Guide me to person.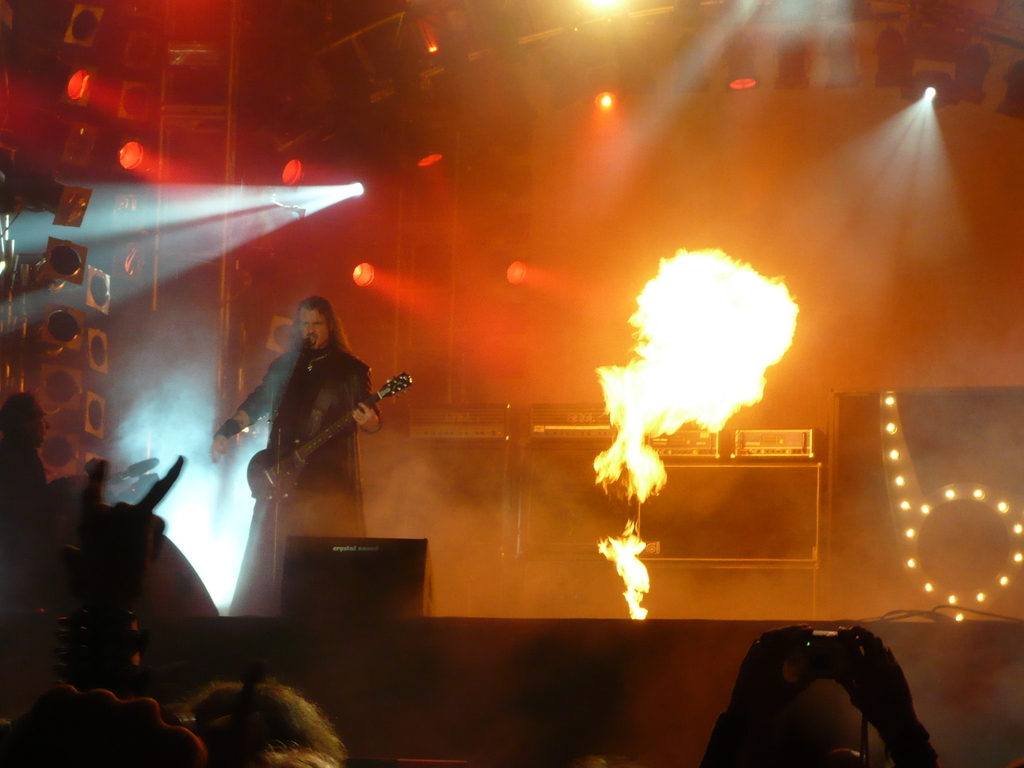
Guidance: select_region(207, 295, 382, 620).
